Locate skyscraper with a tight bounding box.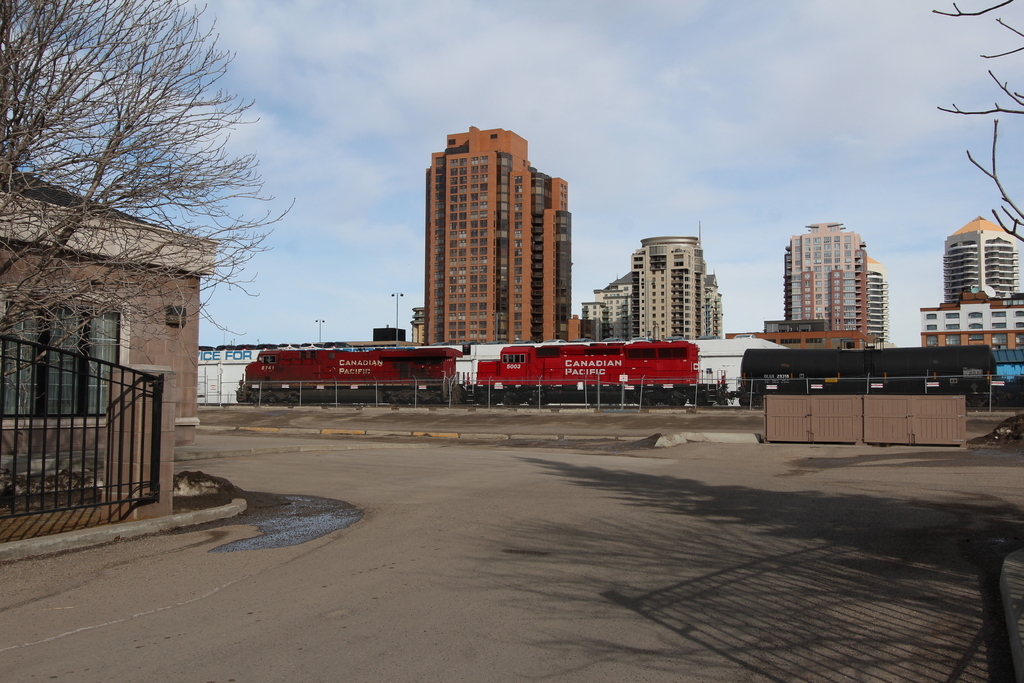
l=945, t=218, r=1020, b=302.
